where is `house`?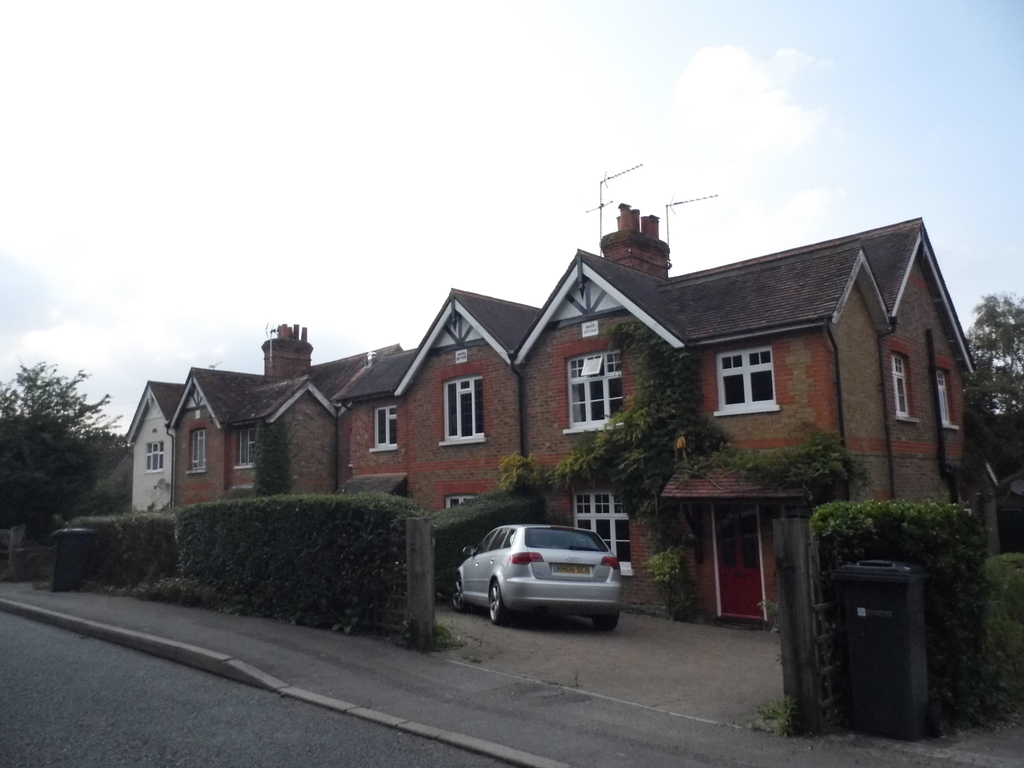
l=124, t=378, r=186, b=515.
